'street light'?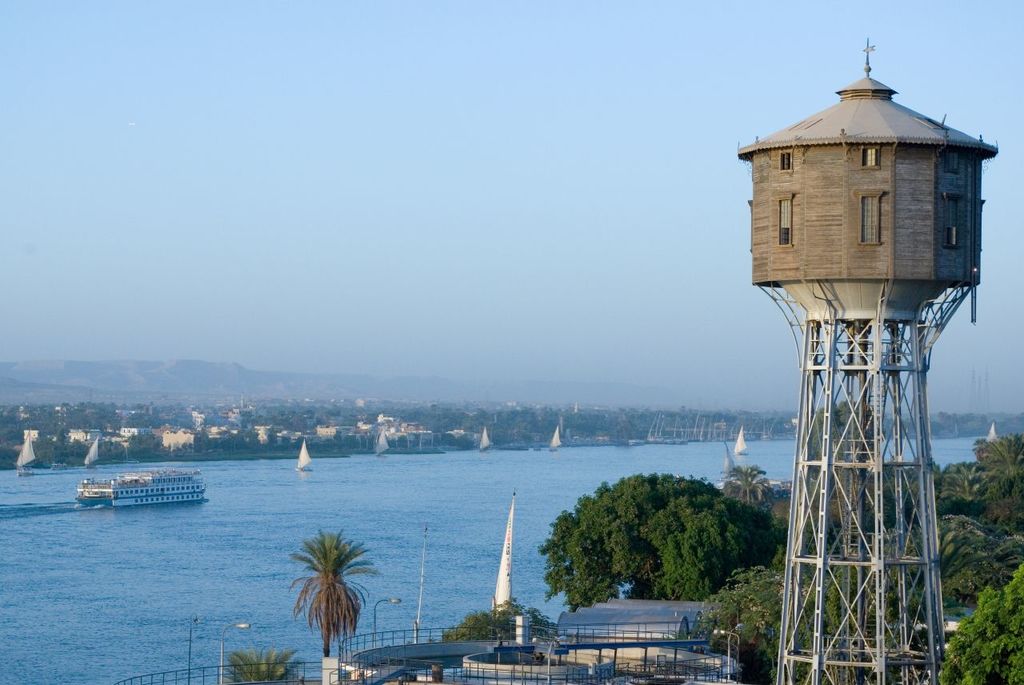
188:609:202:682
